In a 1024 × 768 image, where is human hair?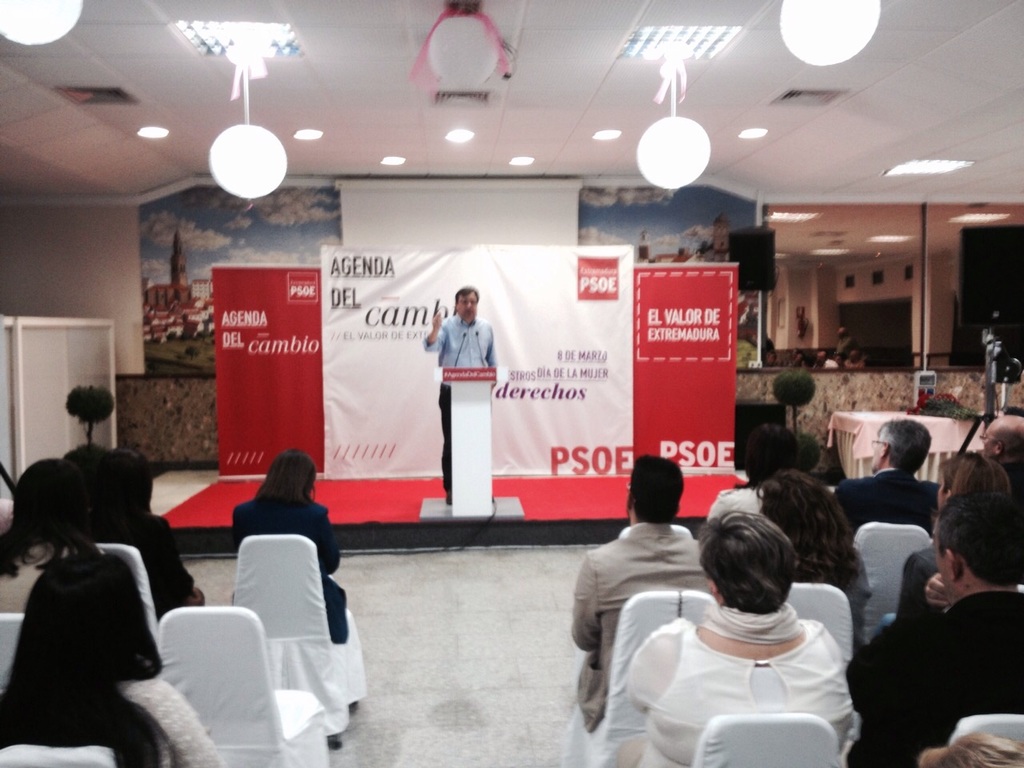
crop(0, 555, 179, 767).
